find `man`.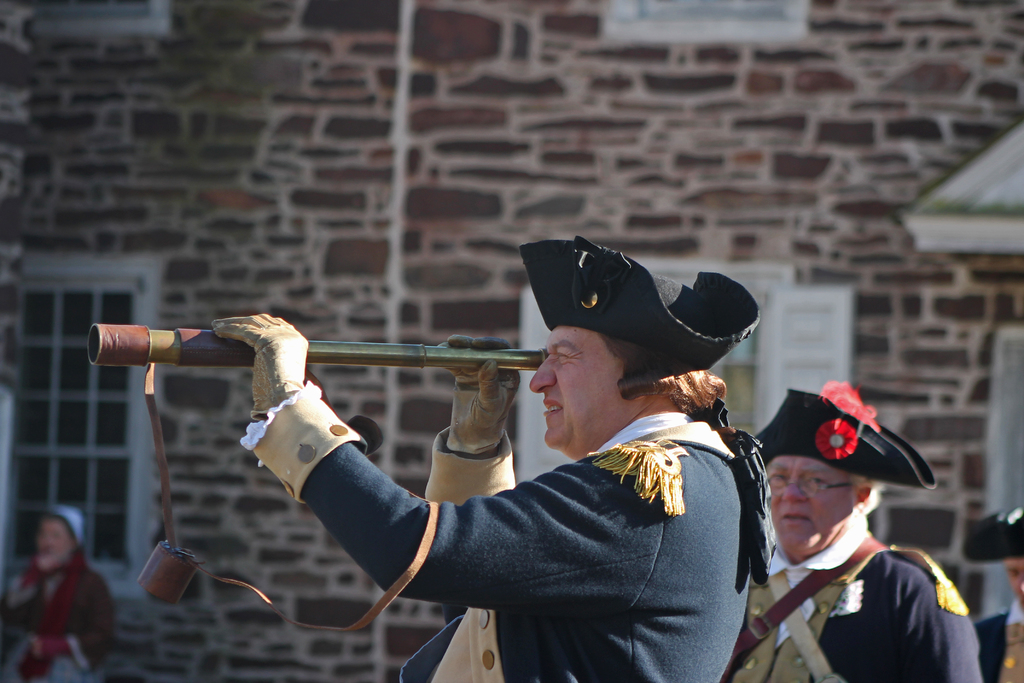
[x1=726, y1=387, x2=980, y2=682].
